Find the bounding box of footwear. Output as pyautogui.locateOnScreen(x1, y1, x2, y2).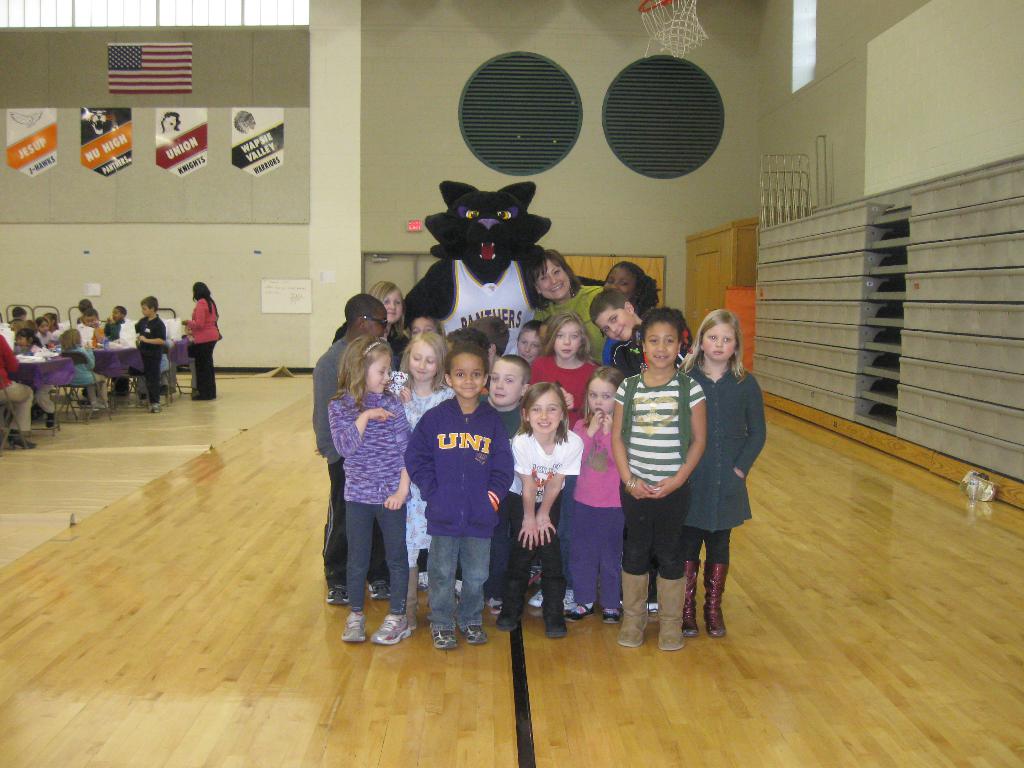
pyautogui.locateOnScreen(188, 385, 199, 397).
